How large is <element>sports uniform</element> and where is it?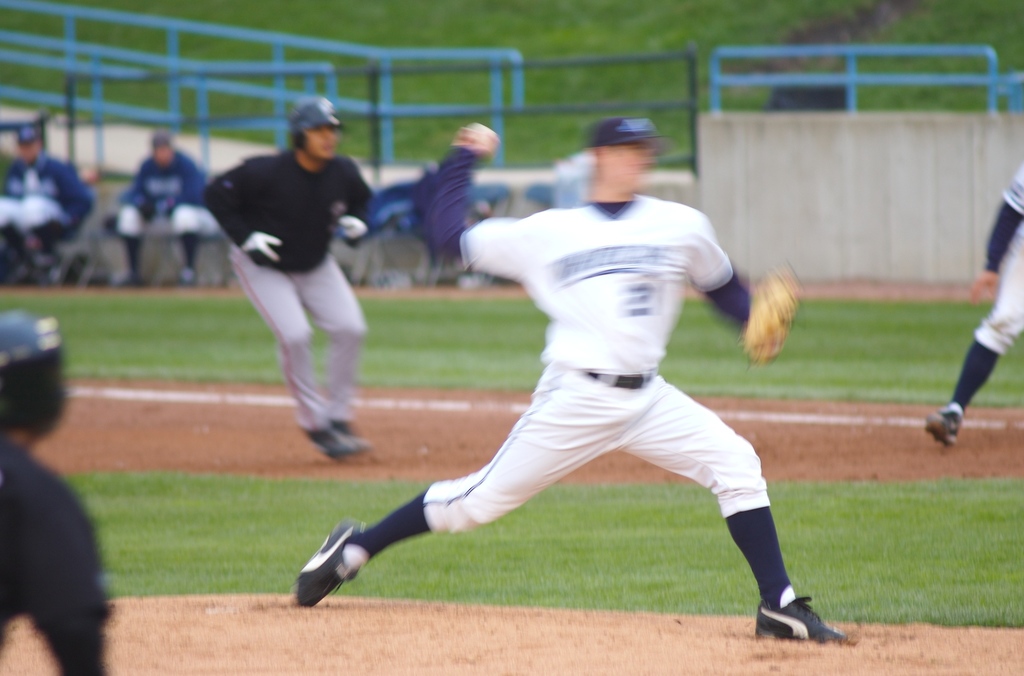
Bounding box: crop(0, 126, 95, 286).
